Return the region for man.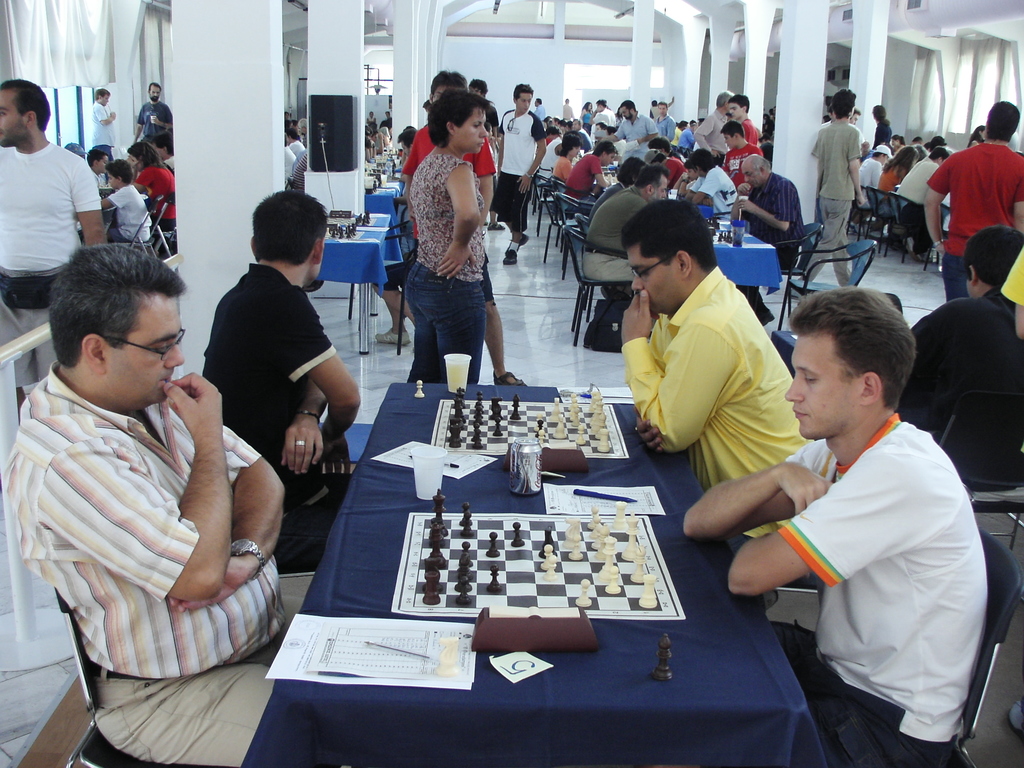
<region>723, 88, 758, 145</region>.
